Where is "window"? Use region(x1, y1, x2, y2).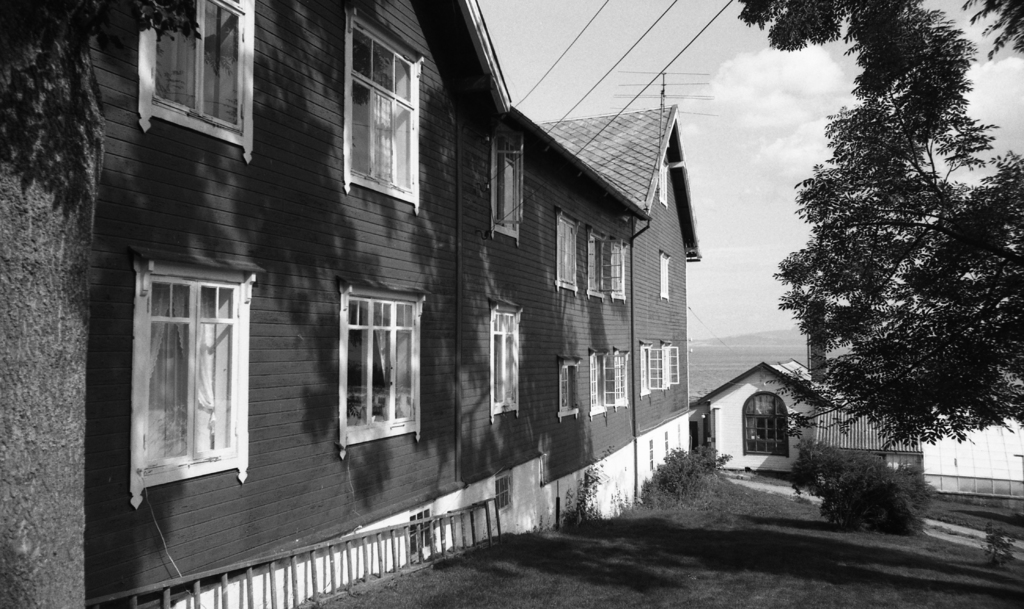
region(340, 284, 421, 450).
